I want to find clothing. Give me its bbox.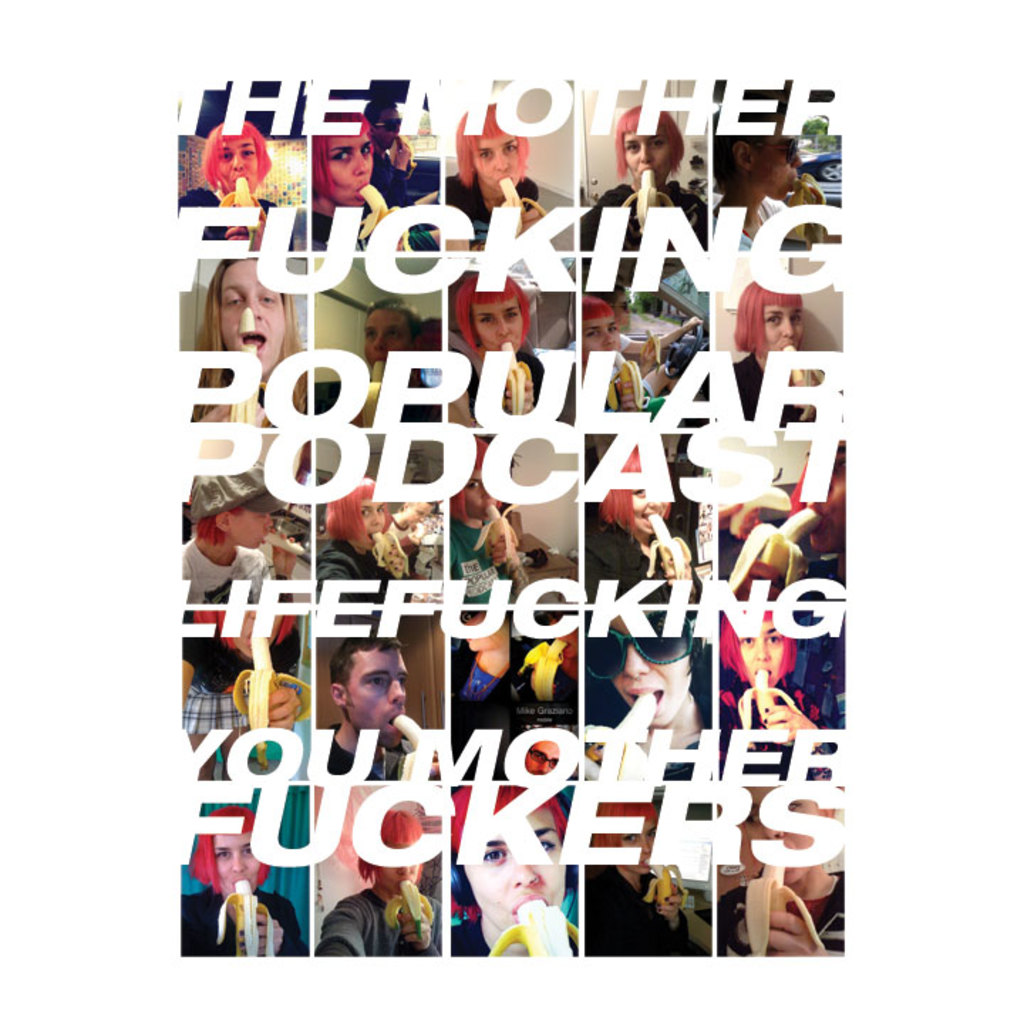
bbox(316, 890, 442, 957).
